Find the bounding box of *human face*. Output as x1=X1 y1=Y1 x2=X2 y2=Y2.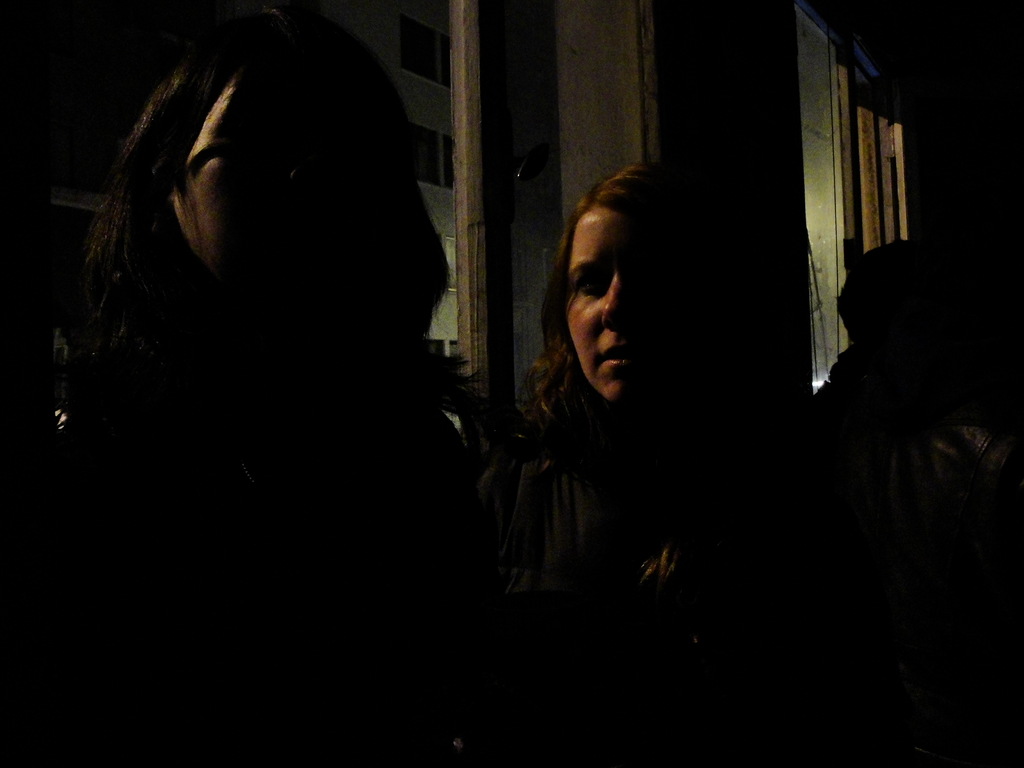
x1=559 y1=207 x2=693 y2=414.
